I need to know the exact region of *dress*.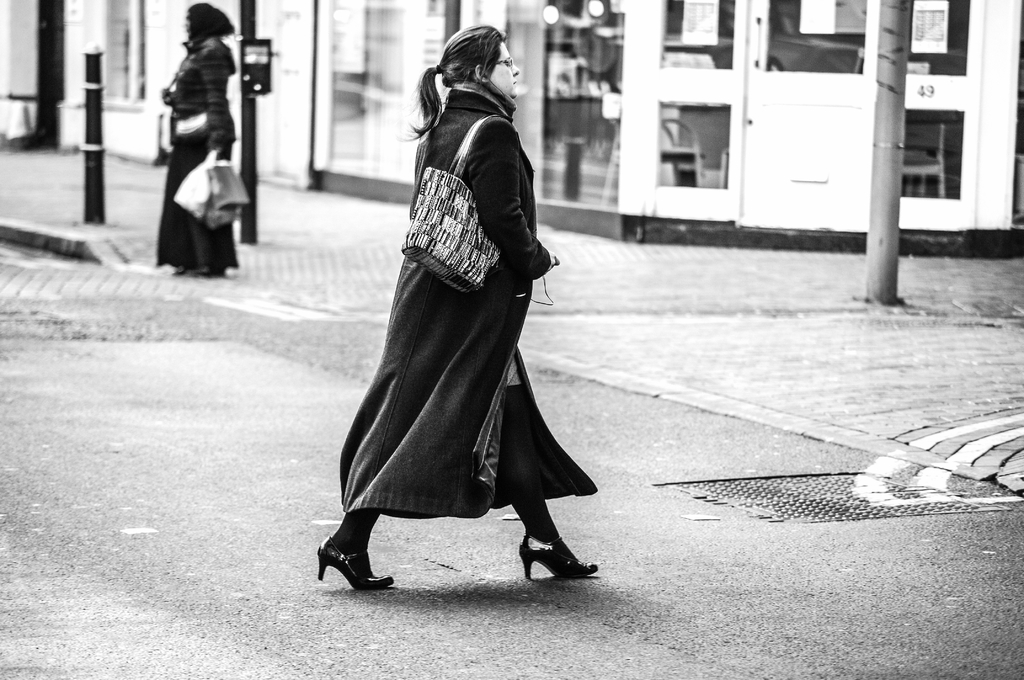
Region: select_region(157, 33, 236, 279).
